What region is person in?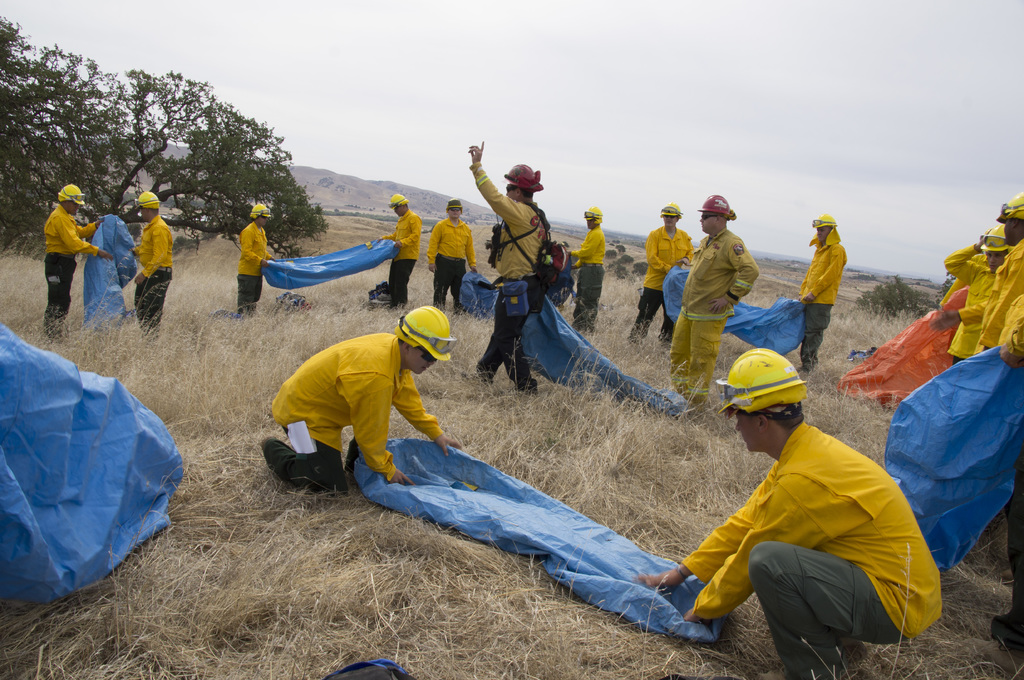
detection(628, 202, 691, 349).
